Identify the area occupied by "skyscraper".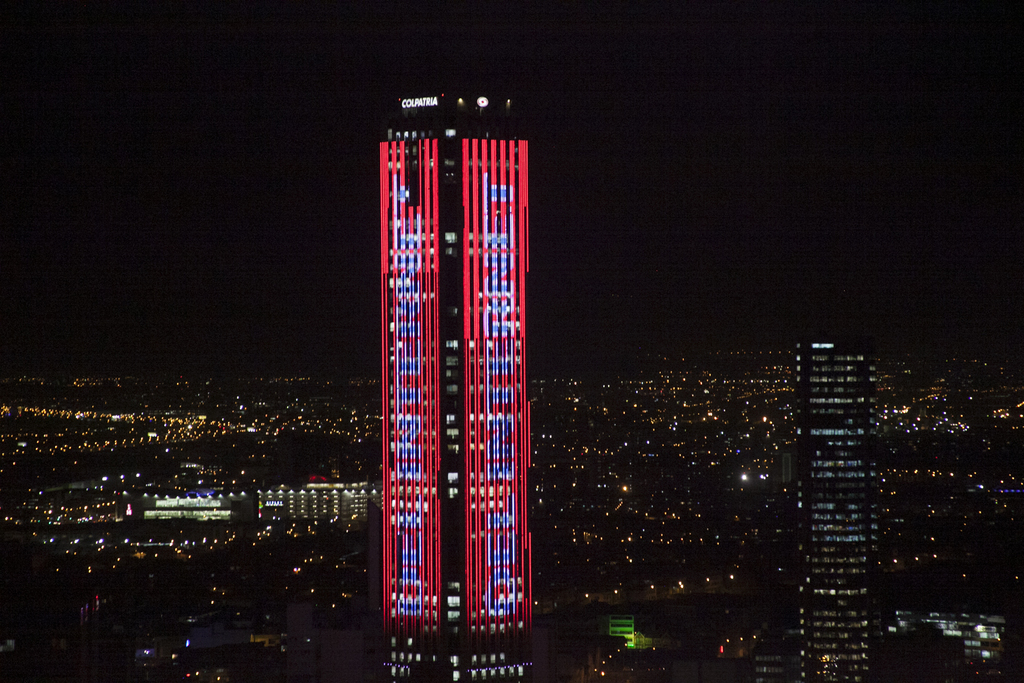
Area: box(371, 82, 543, 682).
